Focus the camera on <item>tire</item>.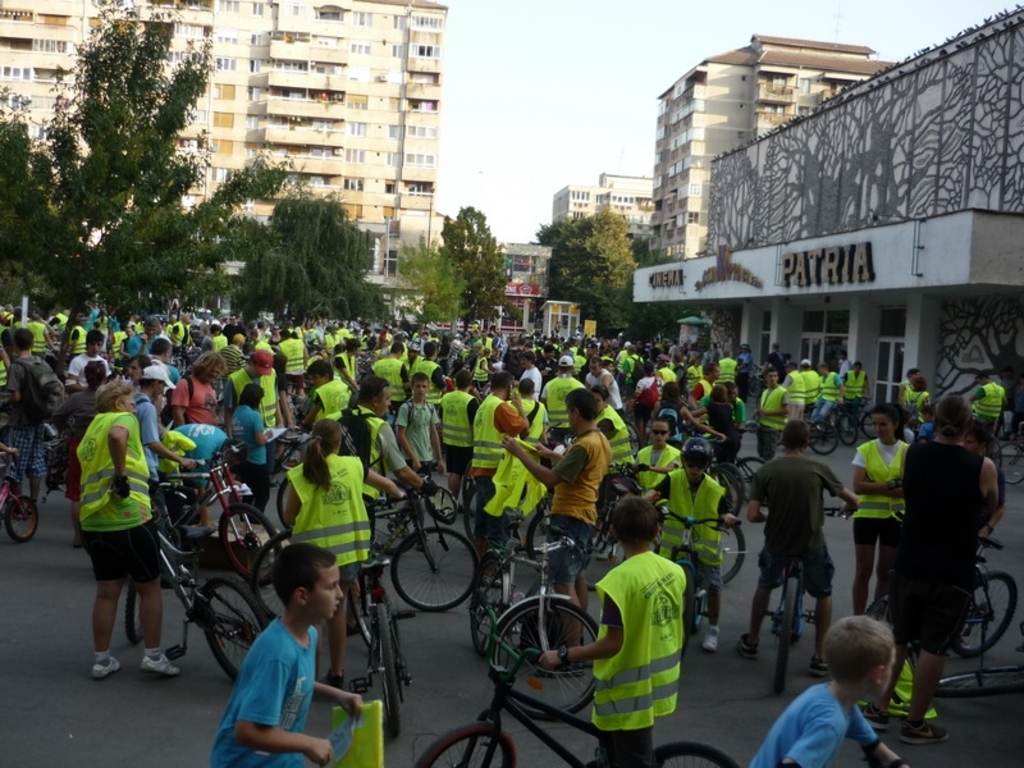
Focus region: (x1=218, y1=503, x2=282, y2=572).
